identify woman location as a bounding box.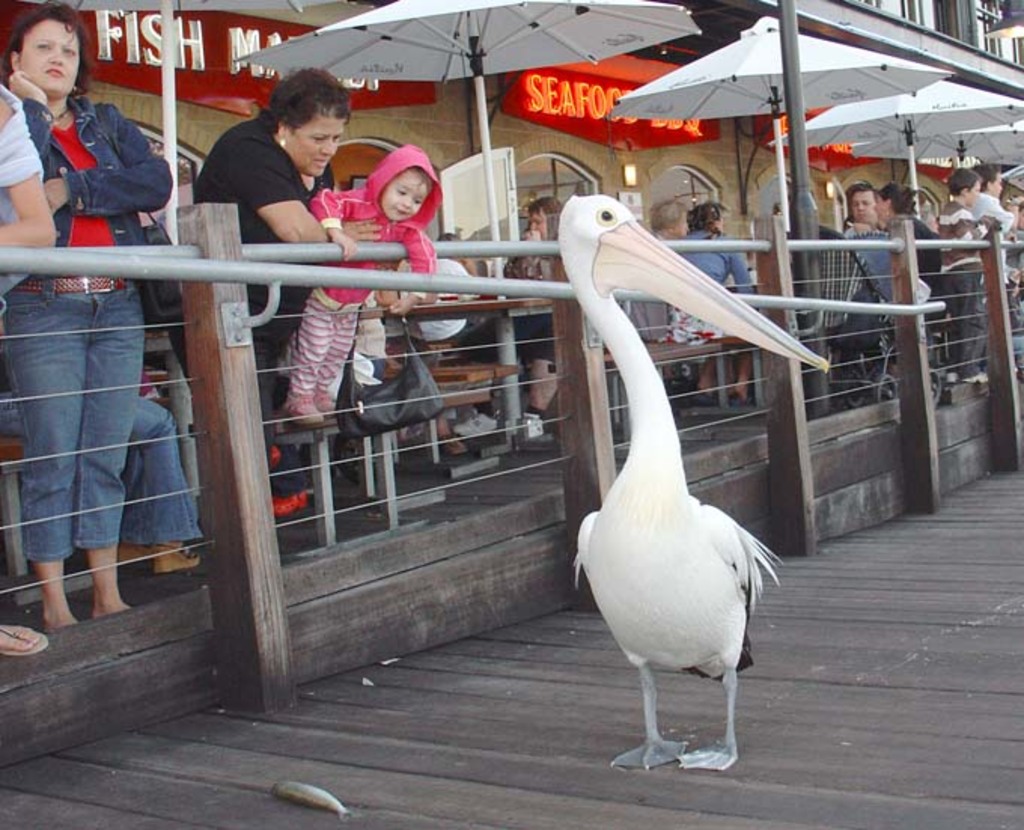
(852, 181, 944, 324).
